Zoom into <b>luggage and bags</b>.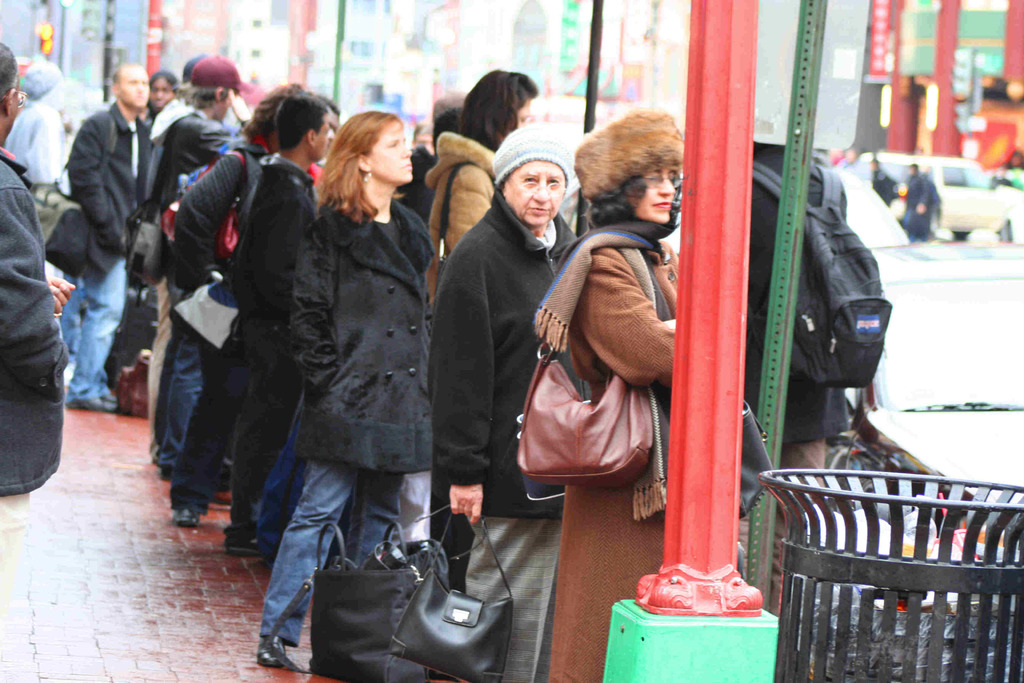
Zoom target: l=159, t=274, r=245, b=362.
